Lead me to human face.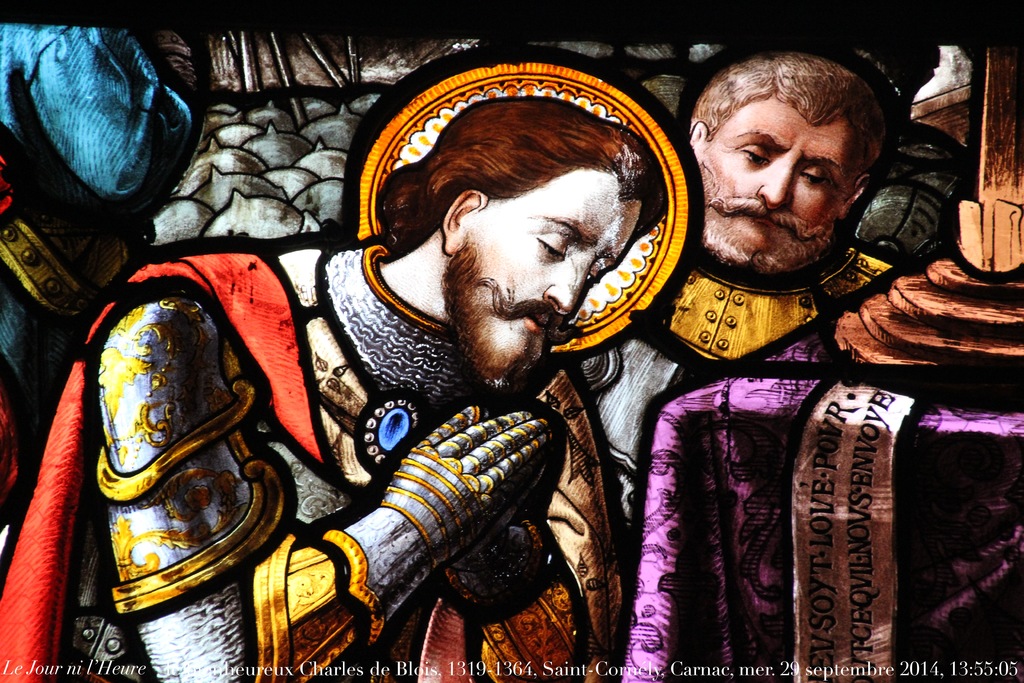
Lead to select_region(705, 93, 856, 249).
